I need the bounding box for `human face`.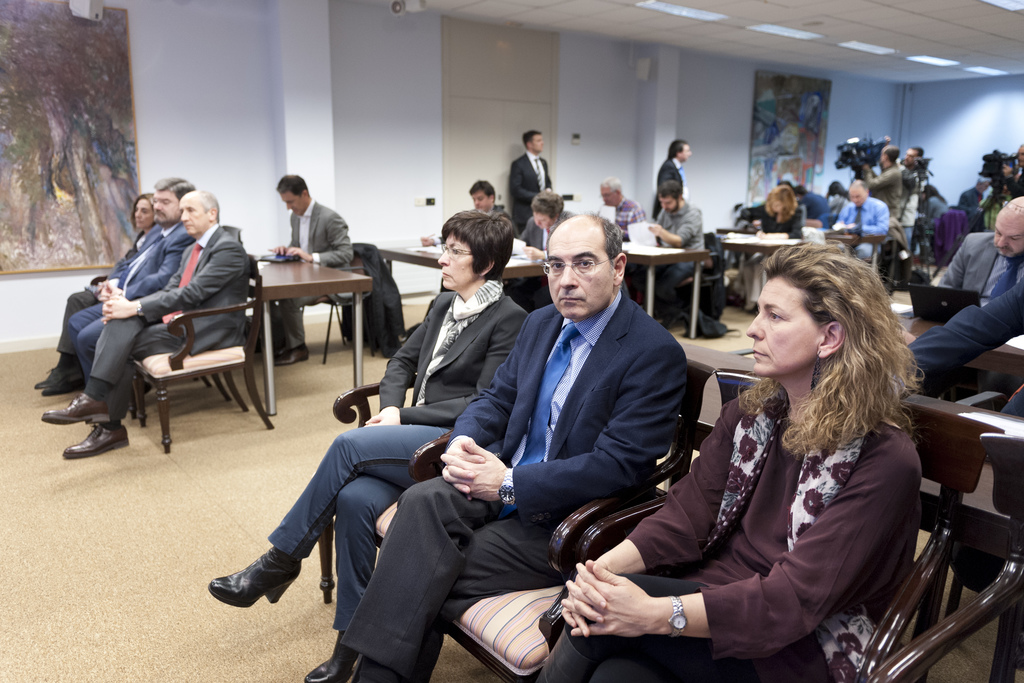
Here it is: locate(993, 208, 1023, 262).
